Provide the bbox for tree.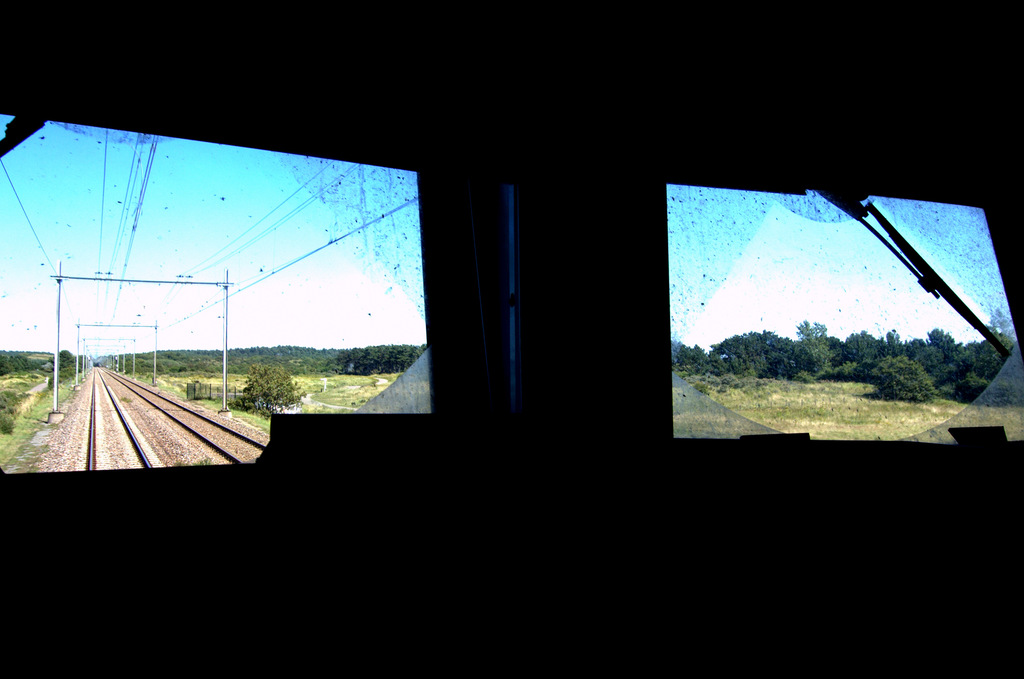
x1=864 y1=348 x2=934 y2=414.
